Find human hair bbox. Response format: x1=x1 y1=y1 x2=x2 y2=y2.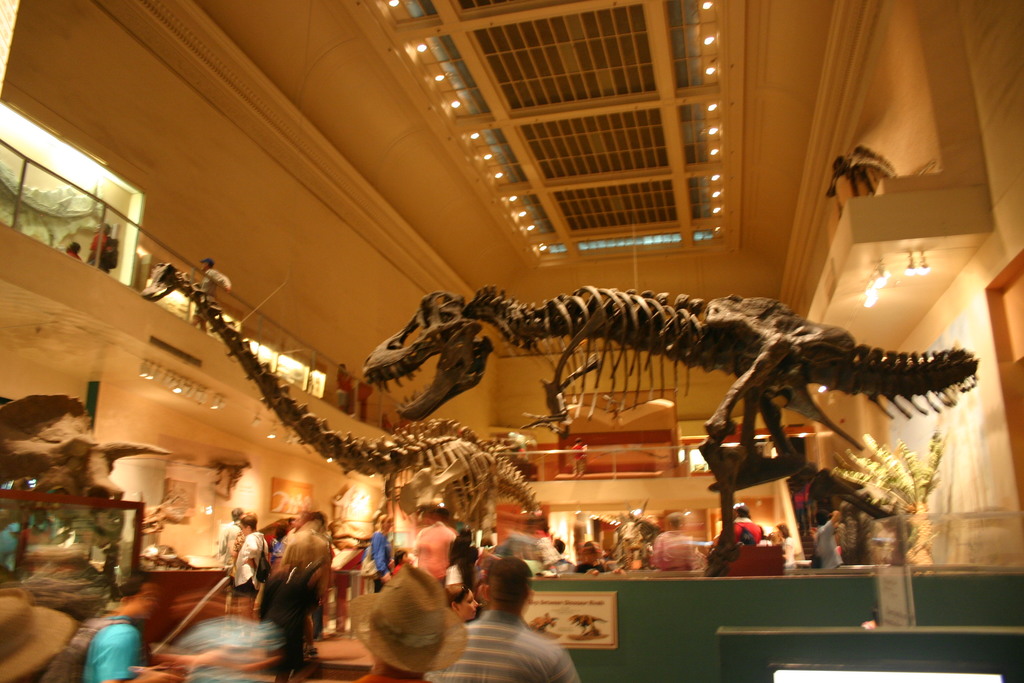
x1=666 y1=515 x2=682 y2=528.
